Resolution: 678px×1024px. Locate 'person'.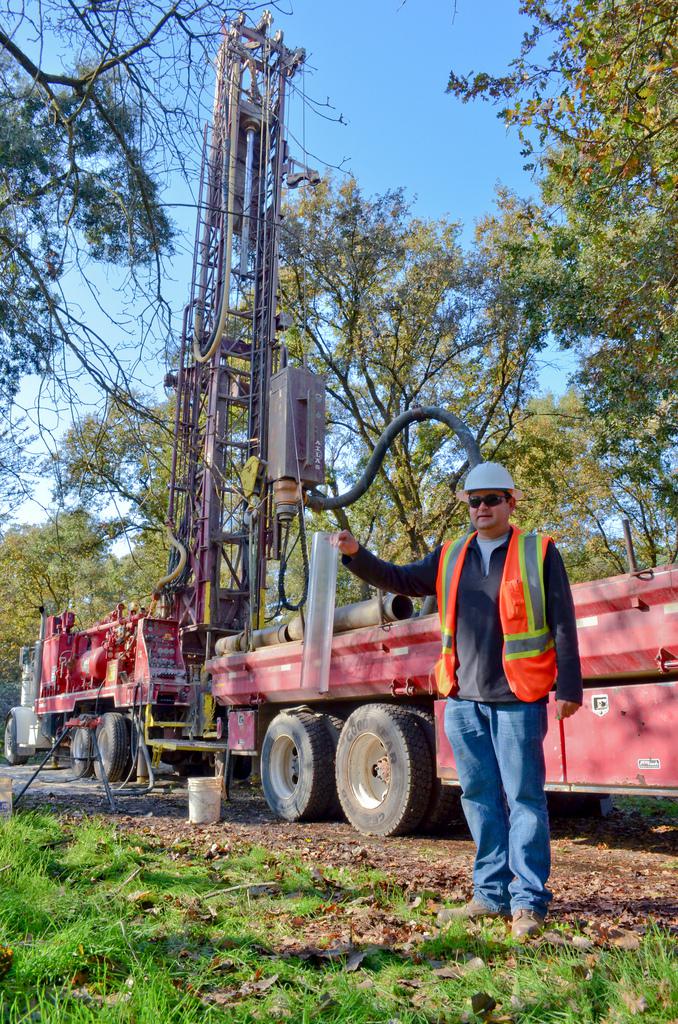
box=[397, 464, 570, 891].
